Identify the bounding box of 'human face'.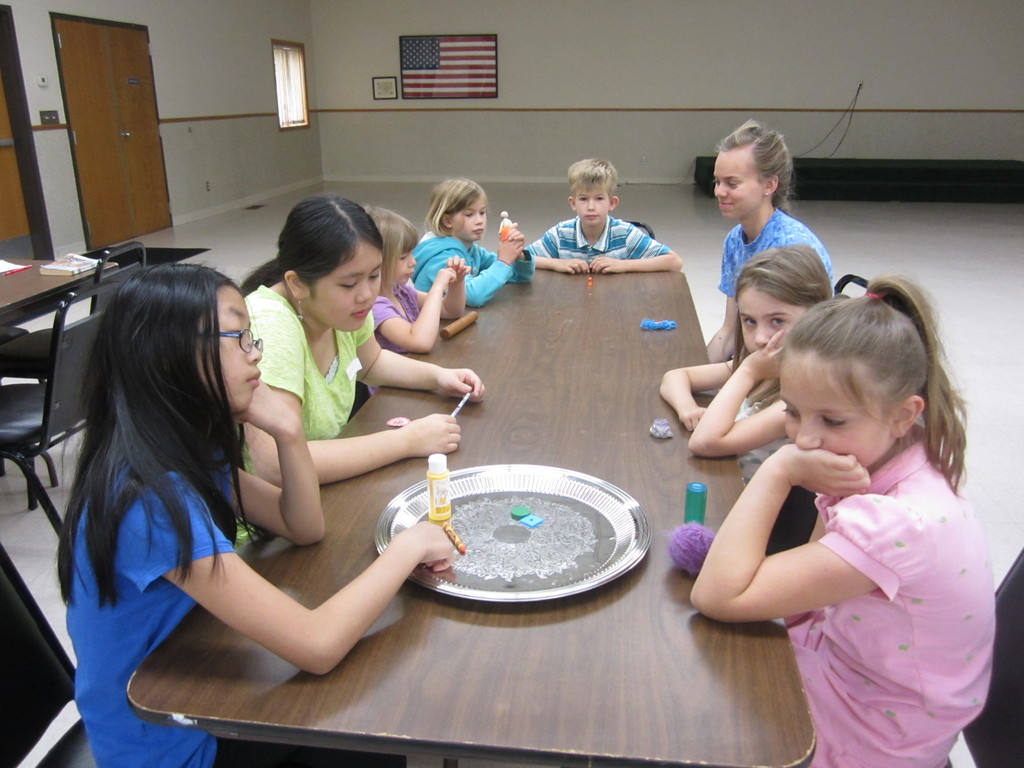
bbox=[779, 348, 893, 464].
